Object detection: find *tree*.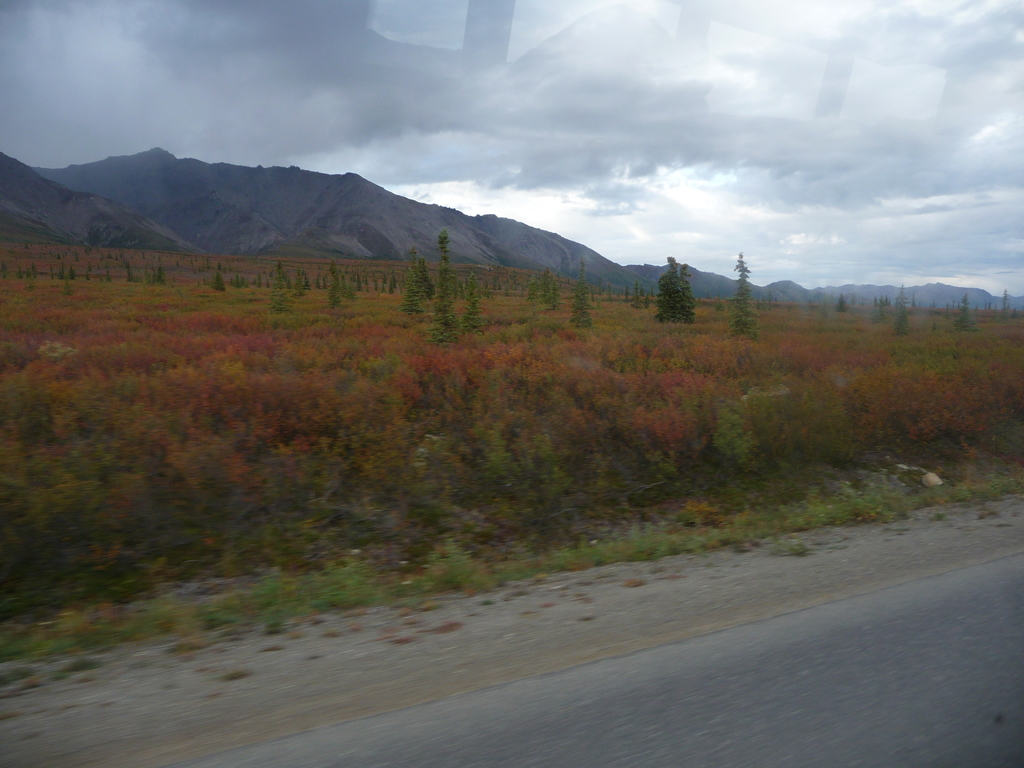
[left=958, top=303, right=978, bottom=338].
